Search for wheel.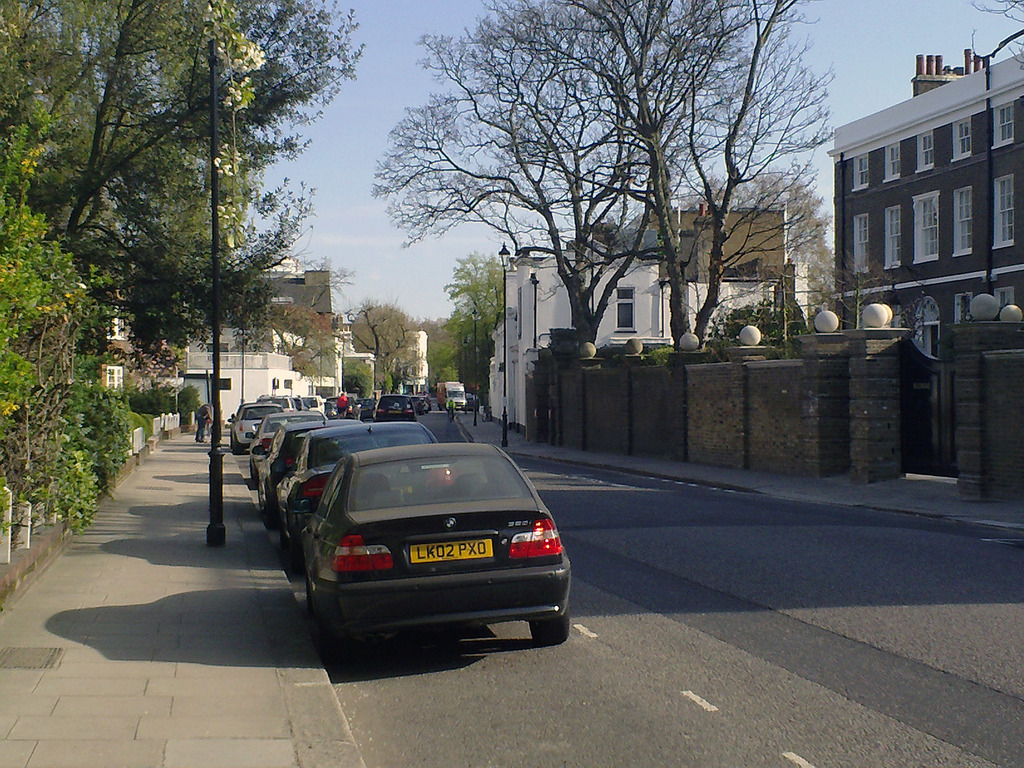
Found at locate(233, 437, 239, 456).
